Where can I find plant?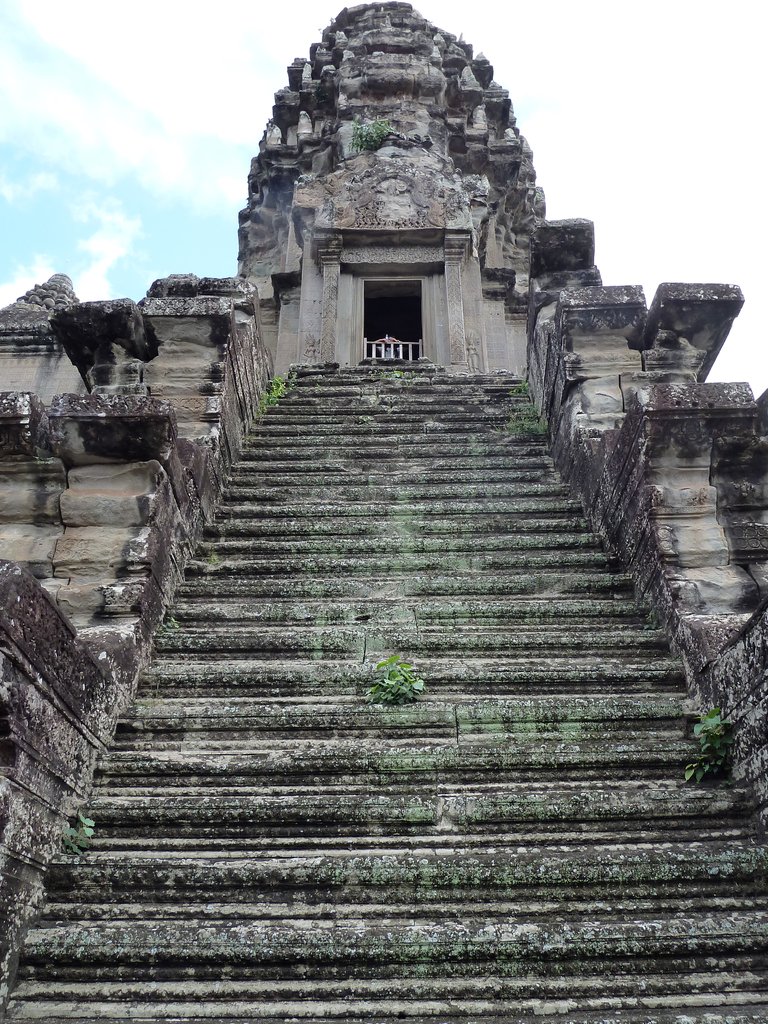
You can find it at {"left": 137, "top": 697, "right": 158, "bottom": 707}.
